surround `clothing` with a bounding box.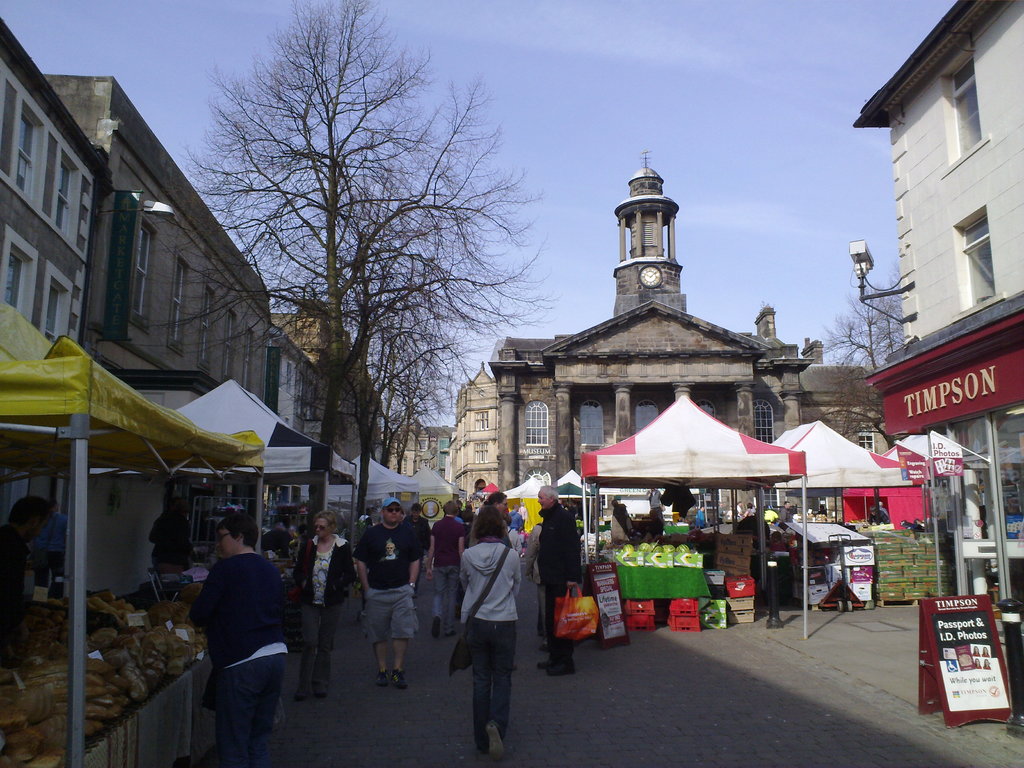
[0,524,45,659].
